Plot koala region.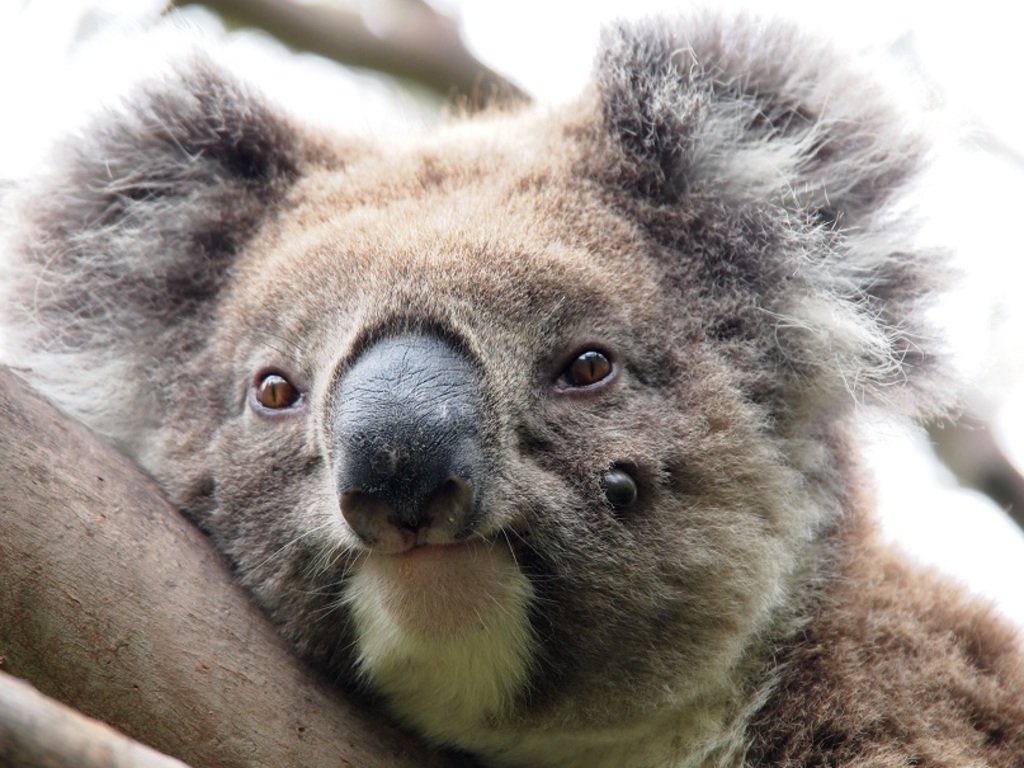
Plotted at l=0, t=11, r=1023, b=767.
